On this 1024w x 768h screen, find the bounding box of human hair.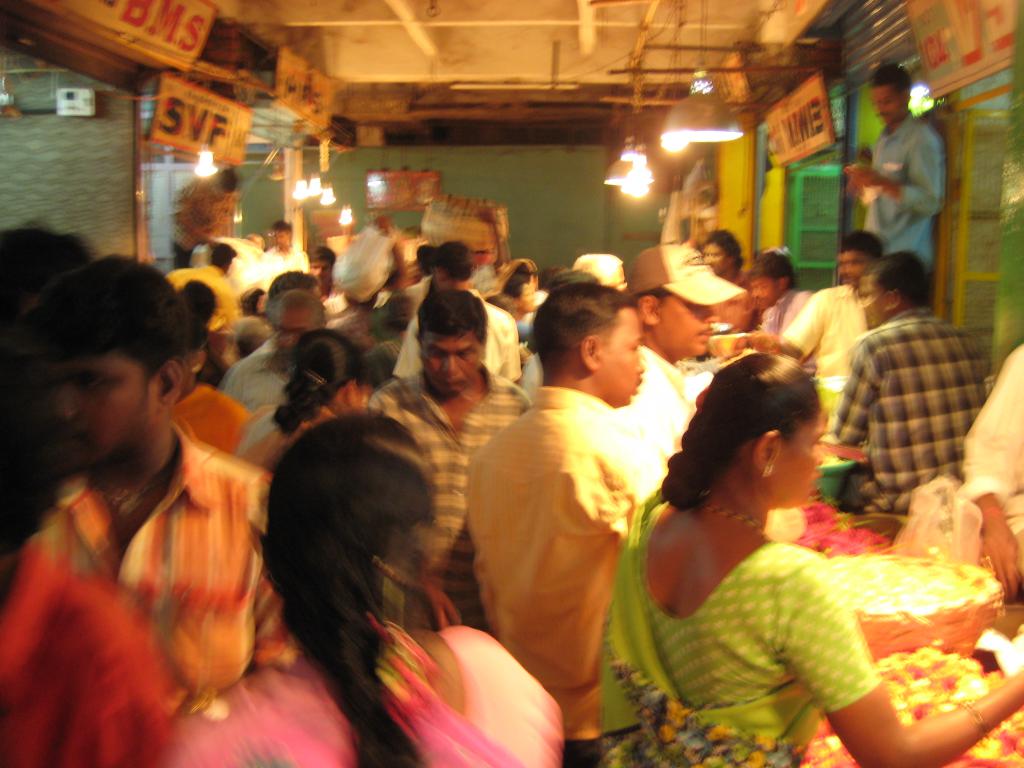
Bounding box: [left=636, top=284, right=673, bottom=301].
